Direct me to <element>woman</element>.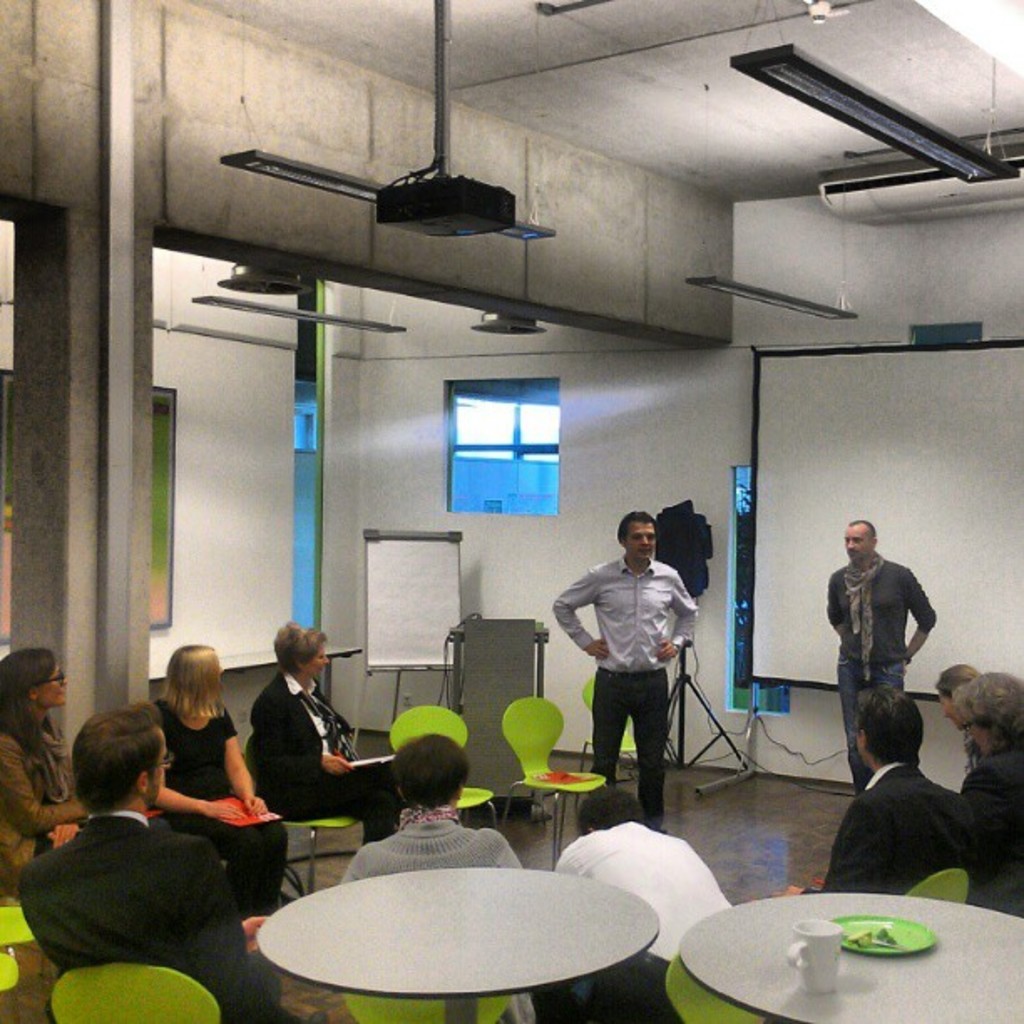
Direction: [x1=0, y1=644, x2=89, y2=887].
